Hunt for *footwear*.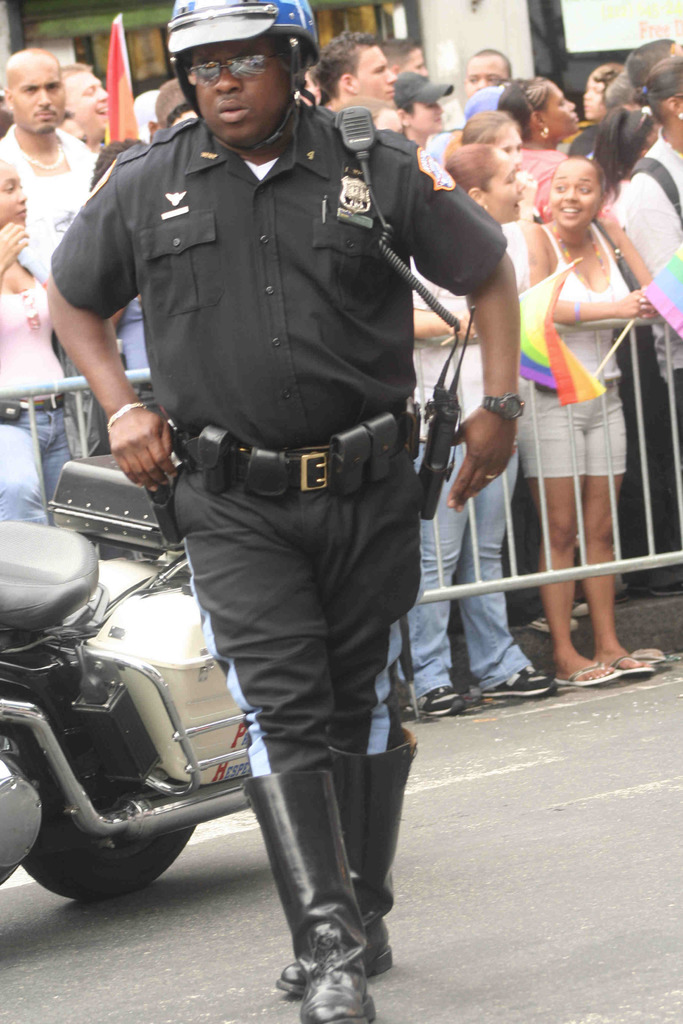
Hunted down at l=529, t=609, r=581, b=634.
